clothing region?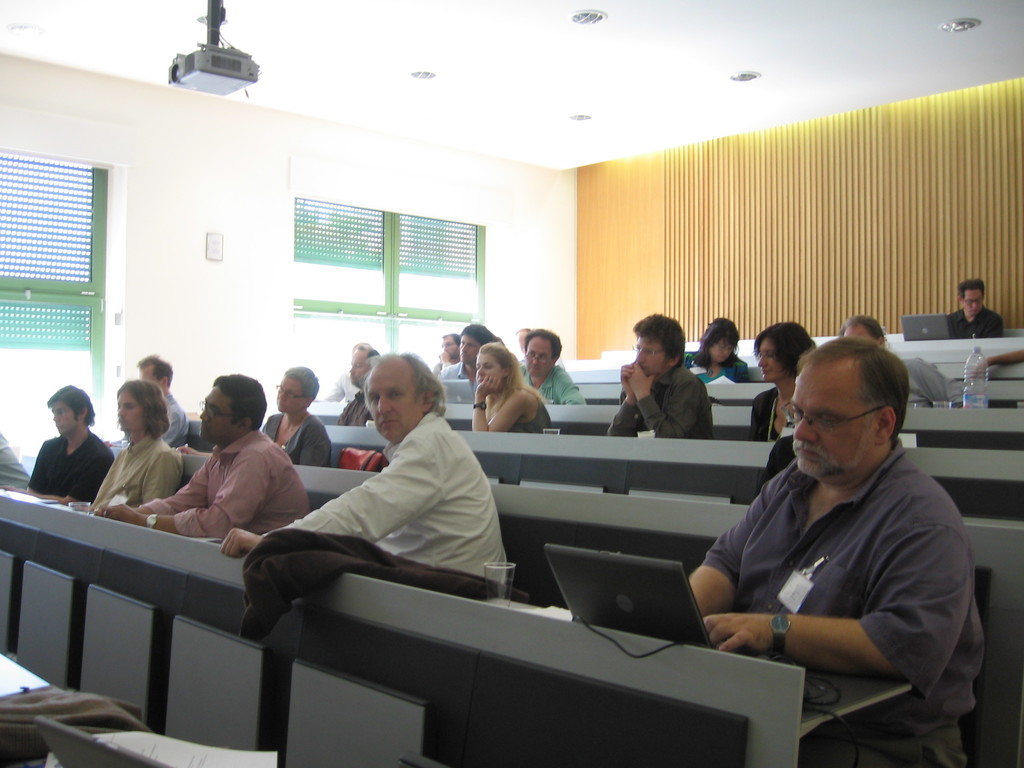
region(163, 389, 188, 445)
